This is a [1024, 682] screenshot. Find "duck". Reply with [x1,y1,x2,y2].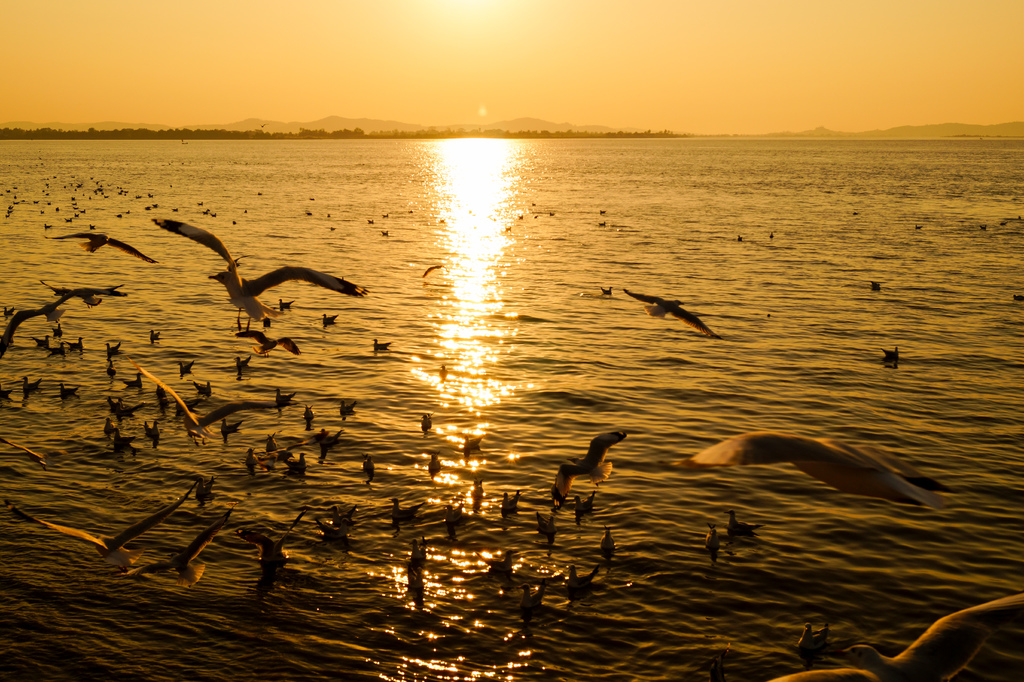
[501,494,522,510].
